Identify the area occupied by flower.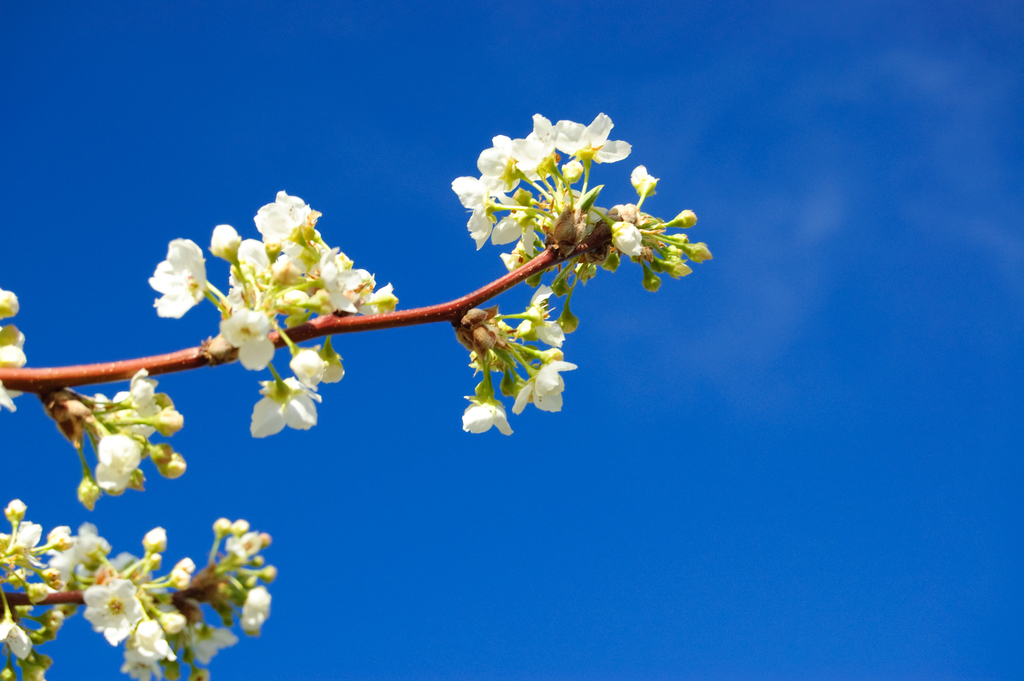
Area: x1=249, y1=185, x2=309, y2=247.
